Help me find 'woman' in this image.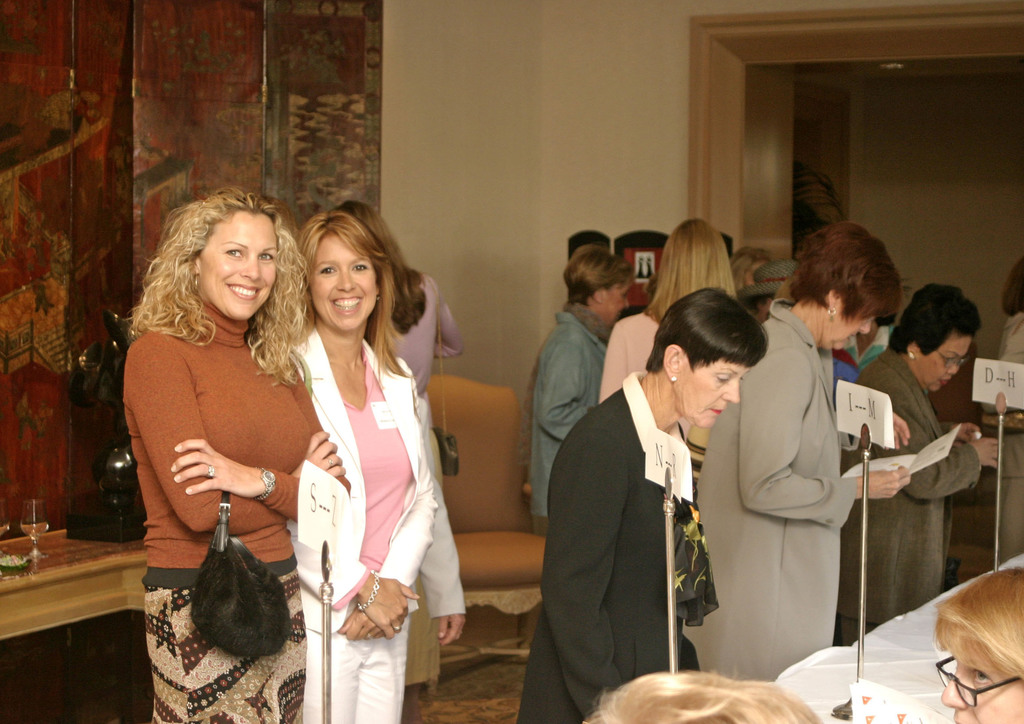
Found it: 833, 281, 1007, 643.
